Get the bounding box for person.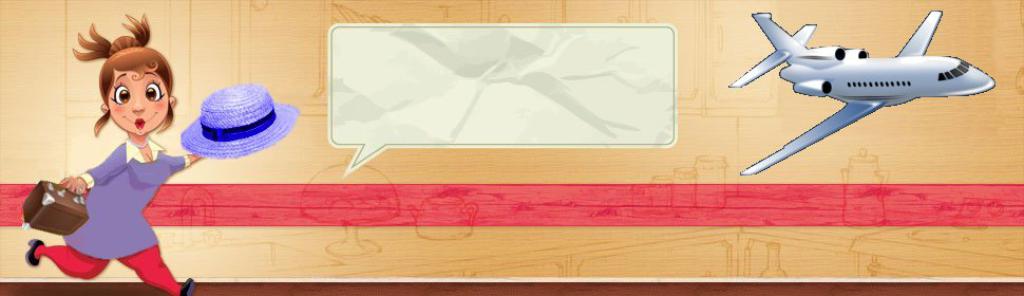
locate(23, 13, 208, 295).
